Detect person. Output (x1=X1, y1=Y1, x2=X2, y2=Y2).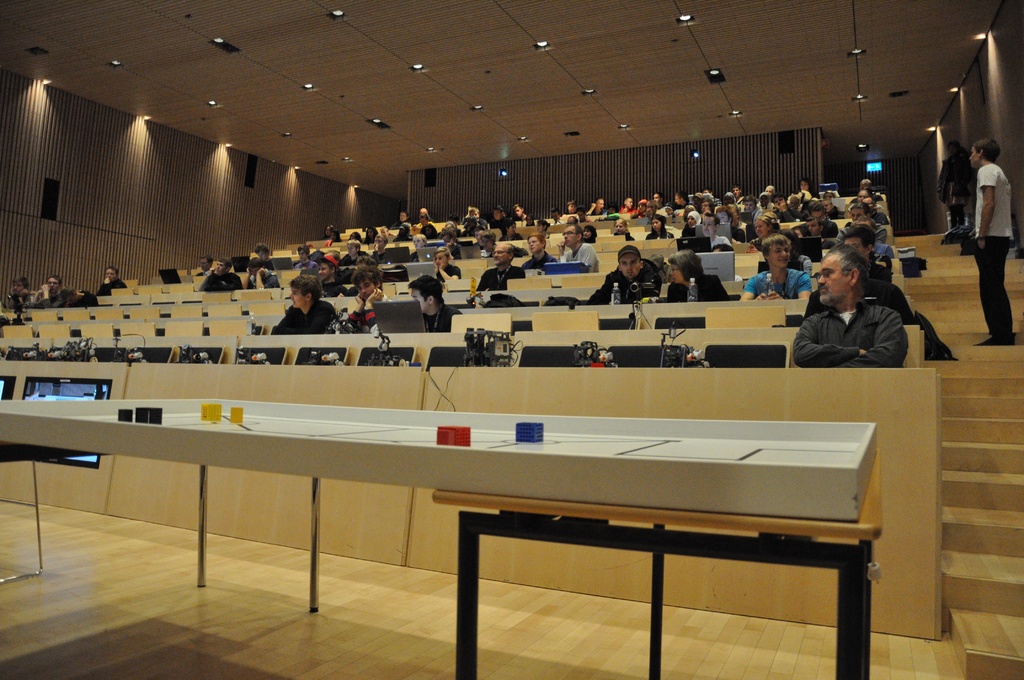
(x1=529, y1=235, x2=557, y2=276).
